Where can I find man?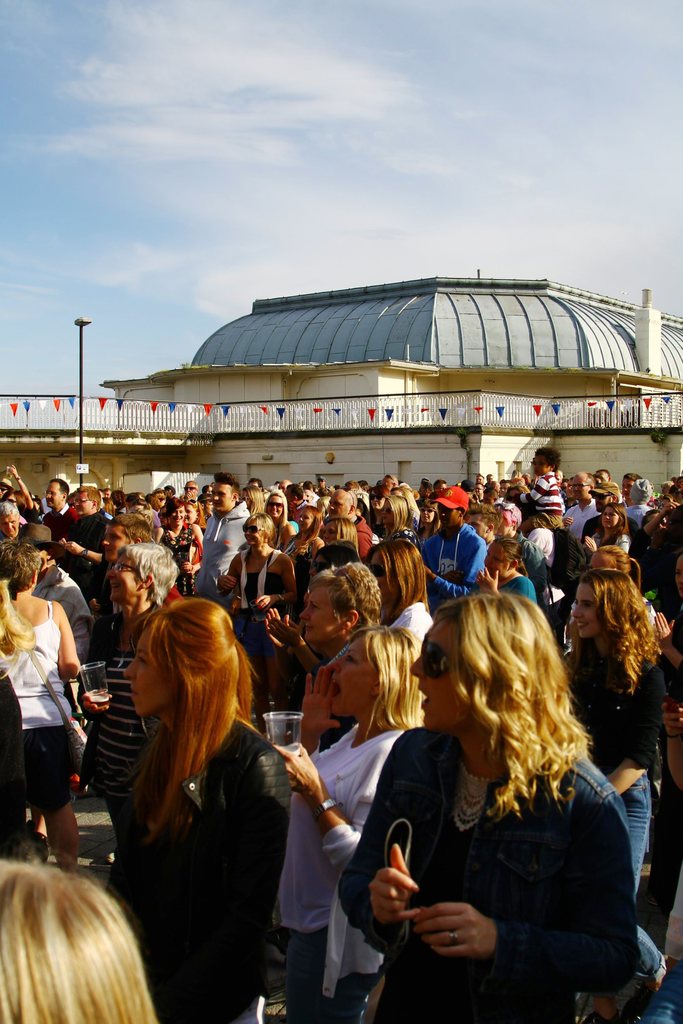
You can find it at crop(285, 481, 312, 521).
